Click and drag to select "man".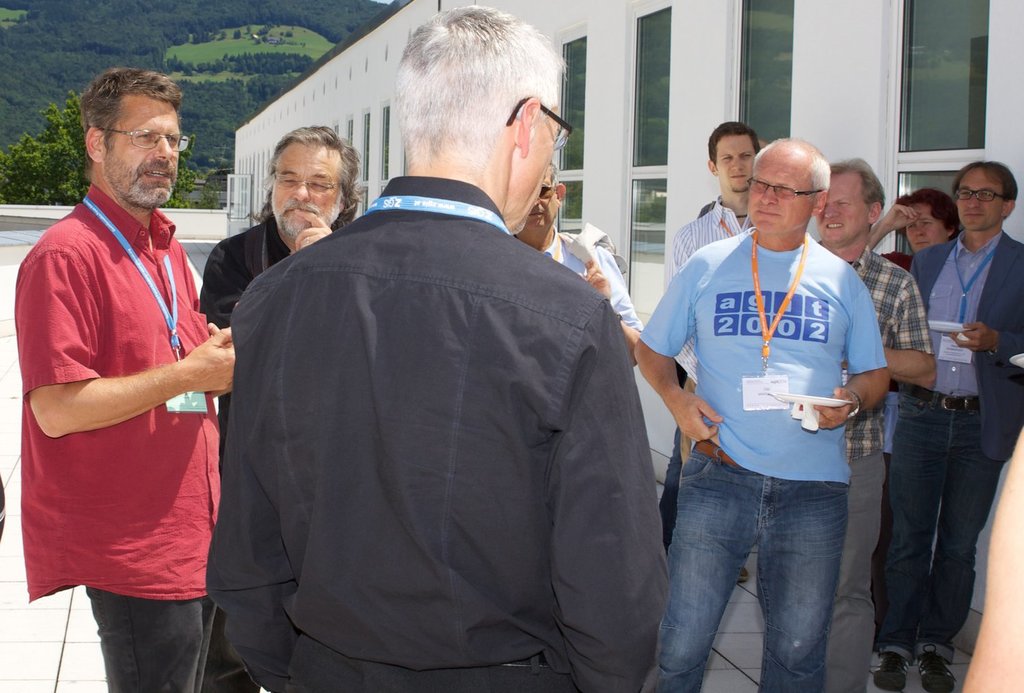
Selection: (661,139,769,549).
